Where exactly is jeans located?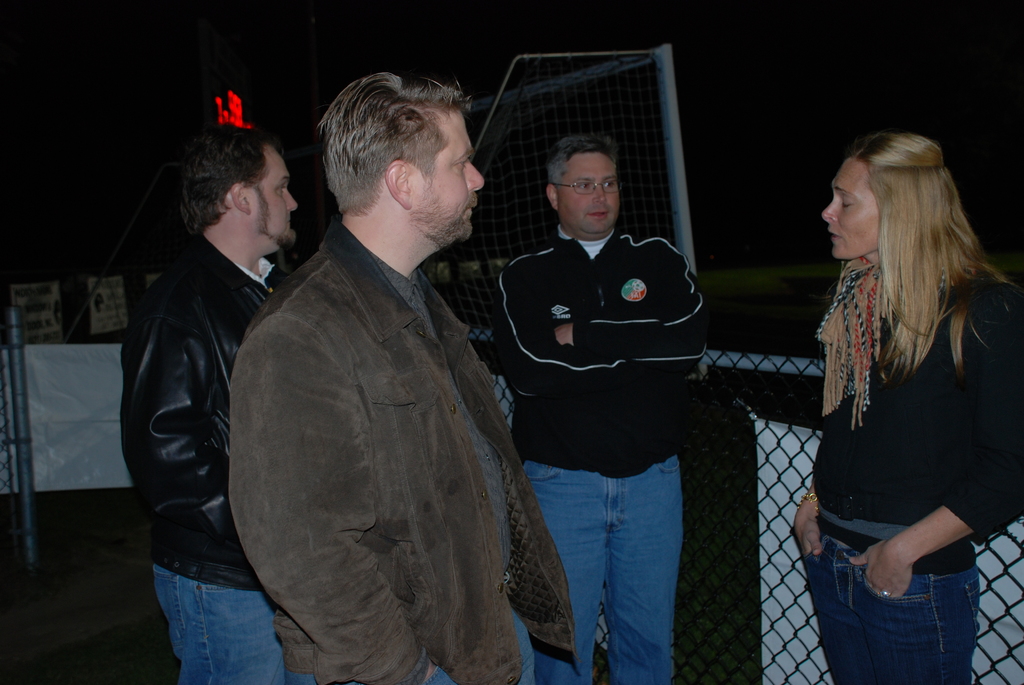
Its bounding box is l=803, t=533, r=977, b=684.
